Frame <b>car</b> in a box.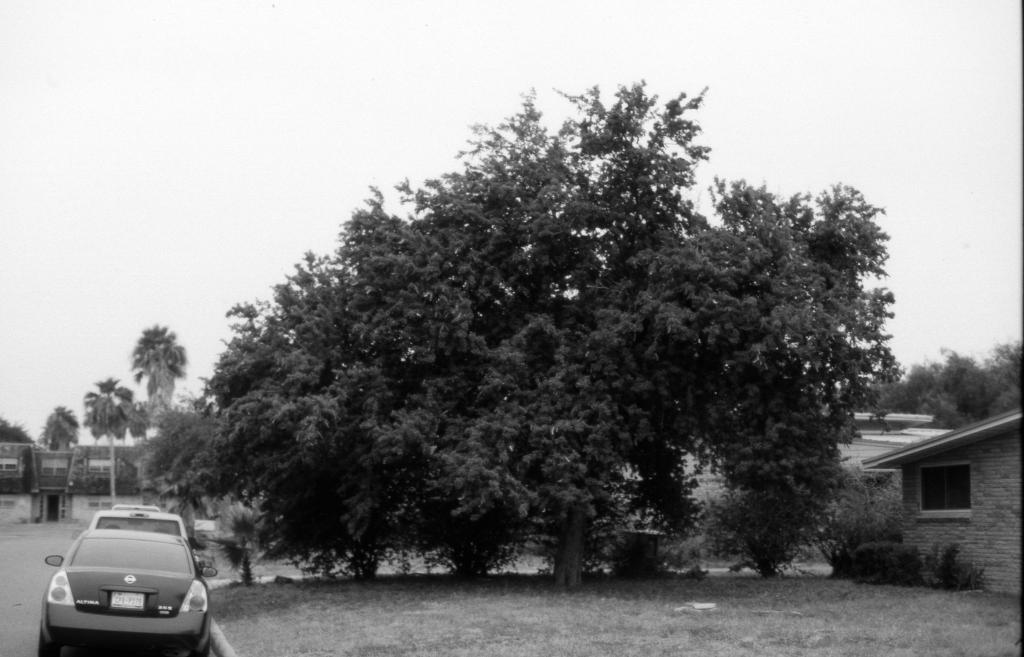
[left=38, top=530, right=218, bottom=656].
